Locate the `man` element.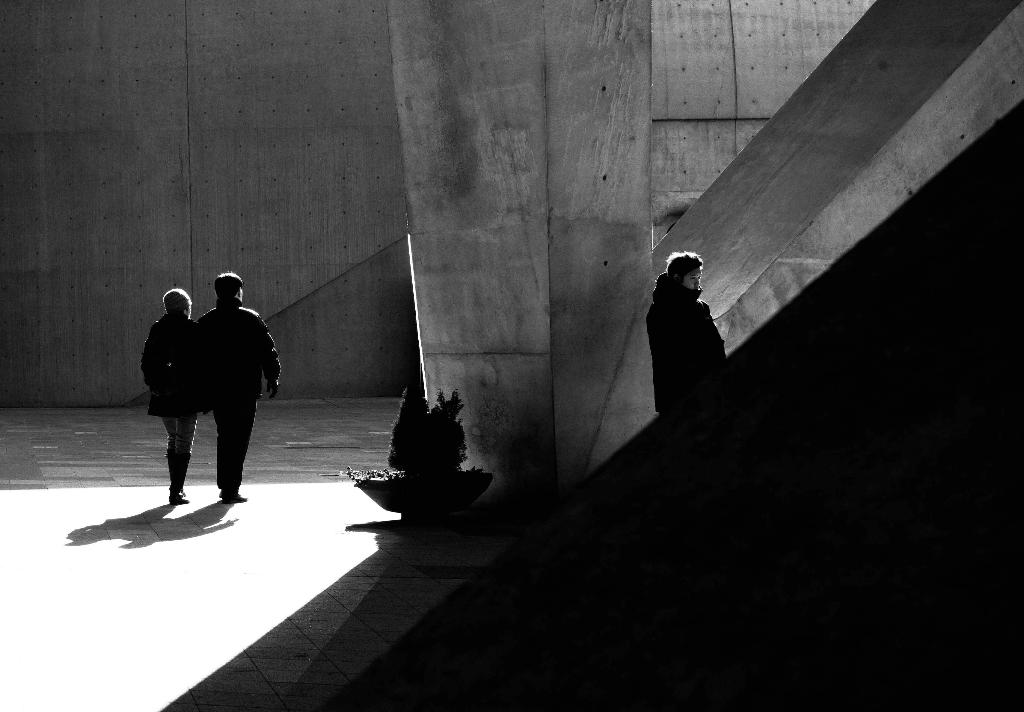
Element bbox: <box>645,255,729,418</box>.
